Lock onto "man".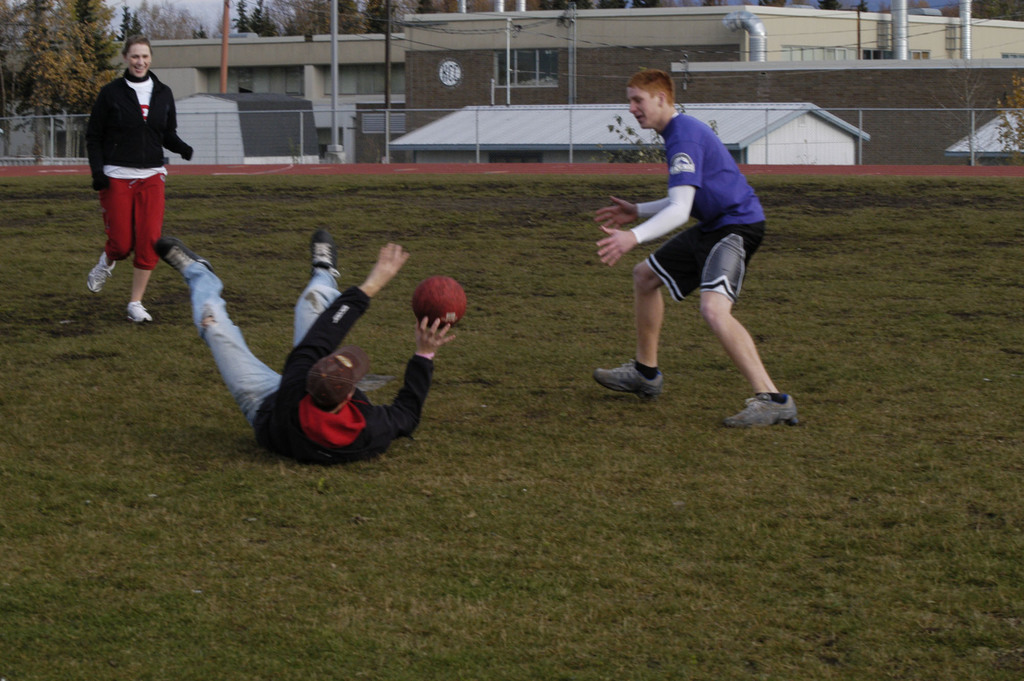
Locked: pyautogui.locateOnScreen(150, 233, 460, 468).
